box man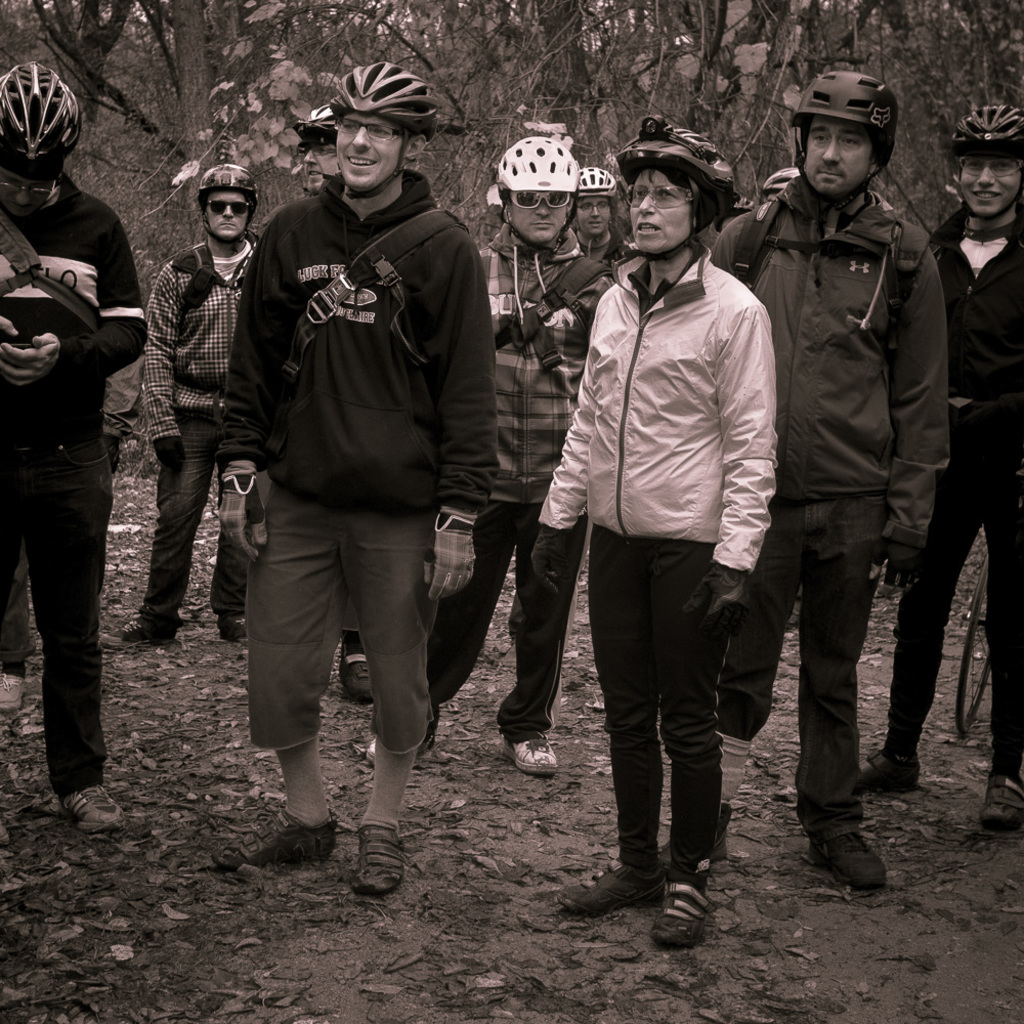
pyautogui.locateOnScreen(0, 67, 133, 835)
